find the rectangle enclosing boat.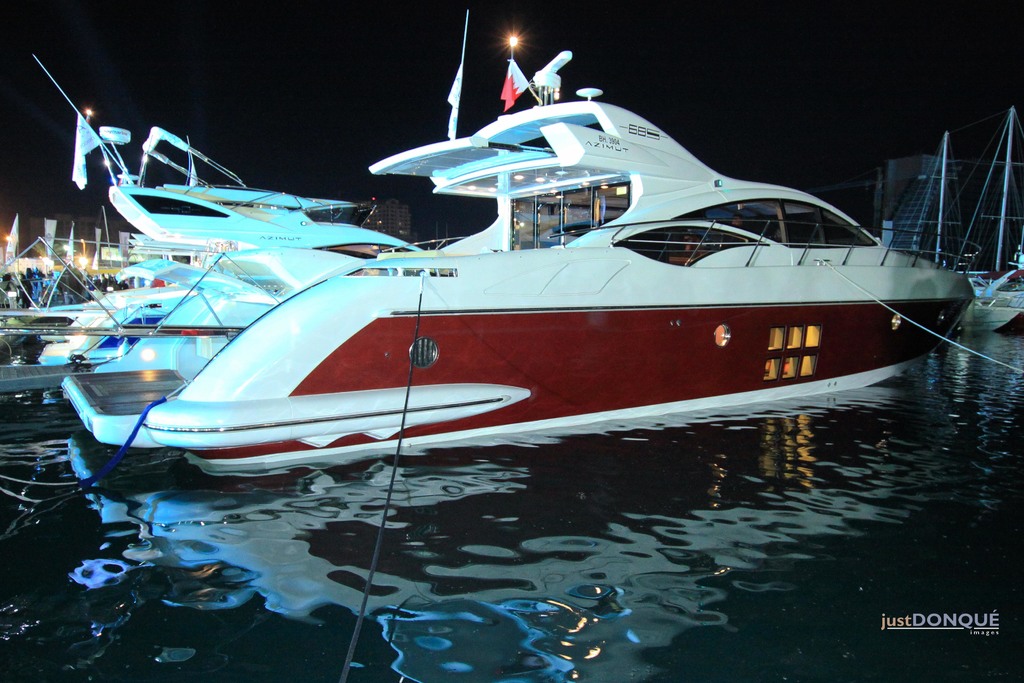
<region>140, 33, 977, 479</region>.
